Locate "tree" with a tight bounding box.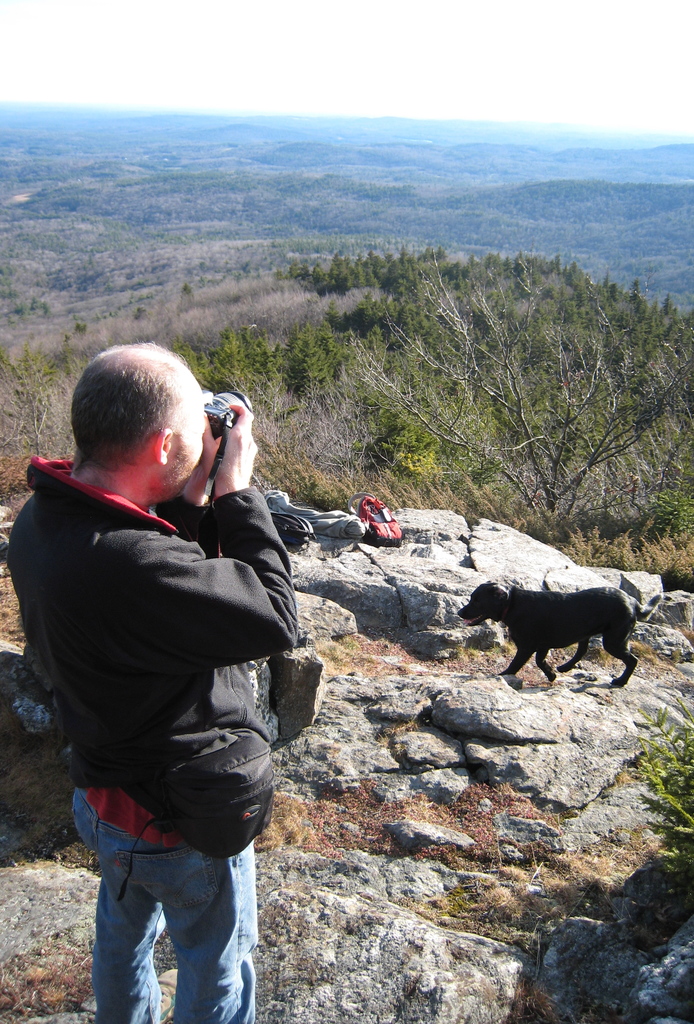
320 220 677 548.
